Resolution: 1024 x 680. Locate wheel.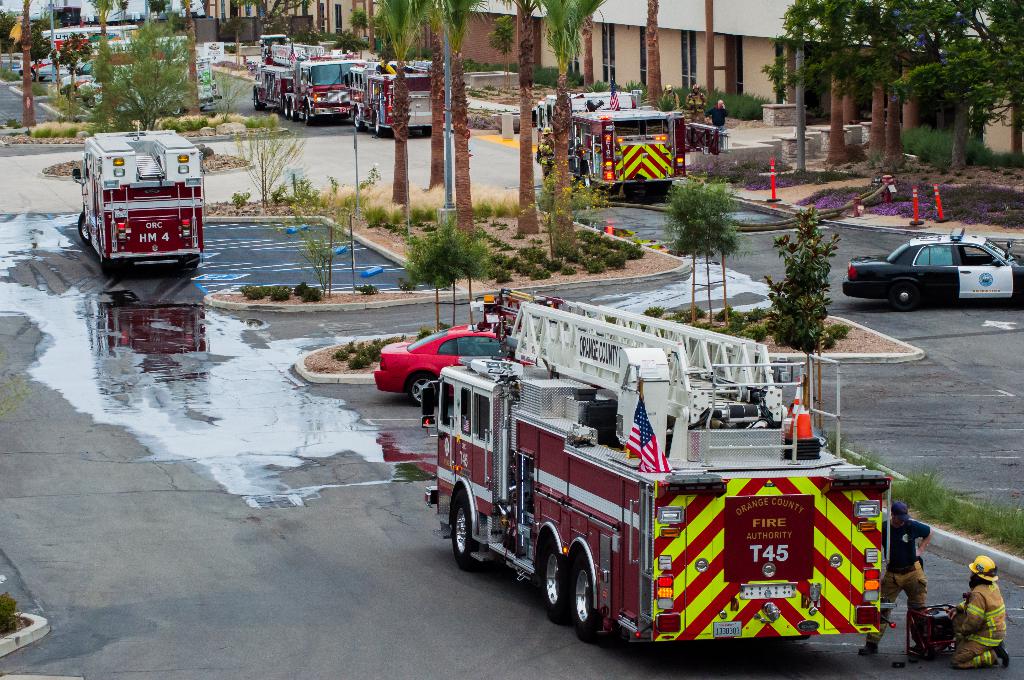
(x1=548, y1=551, x2=622, y2=634).
